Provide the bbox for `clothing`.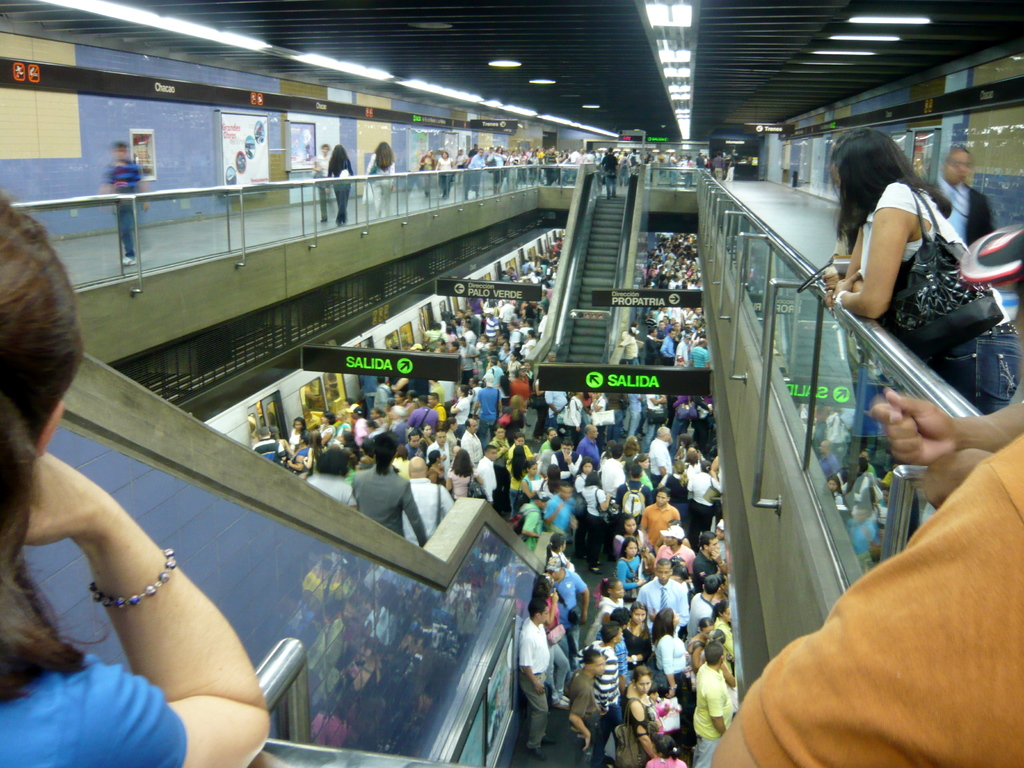
[623,157,629,182].
